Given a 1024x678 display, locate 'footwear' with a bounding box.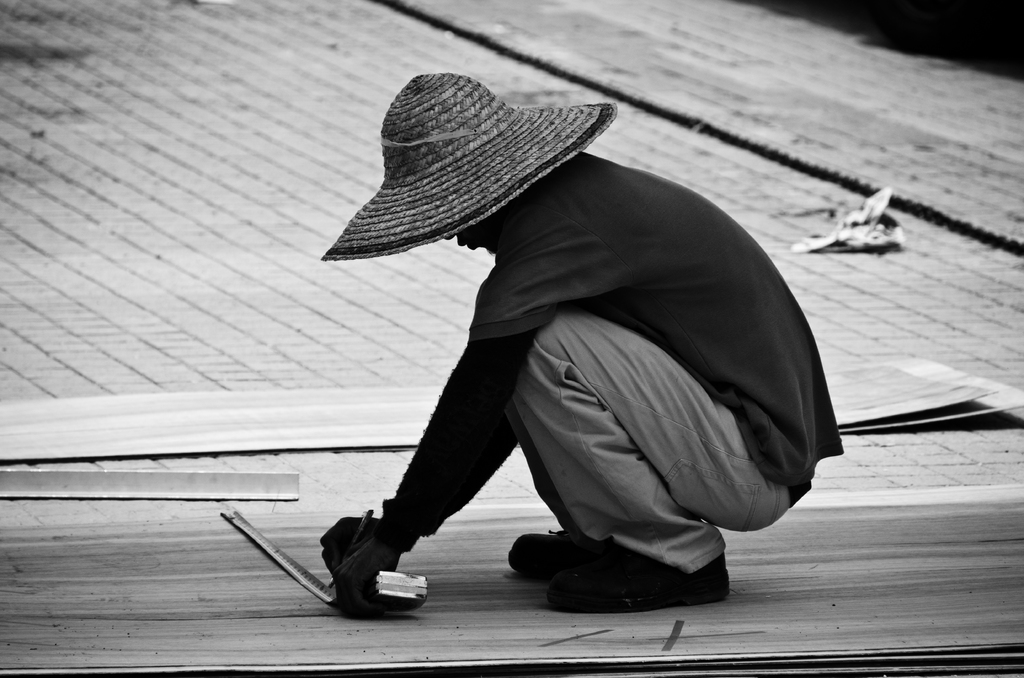
Located: bbox(547, 541, 737, 613).
